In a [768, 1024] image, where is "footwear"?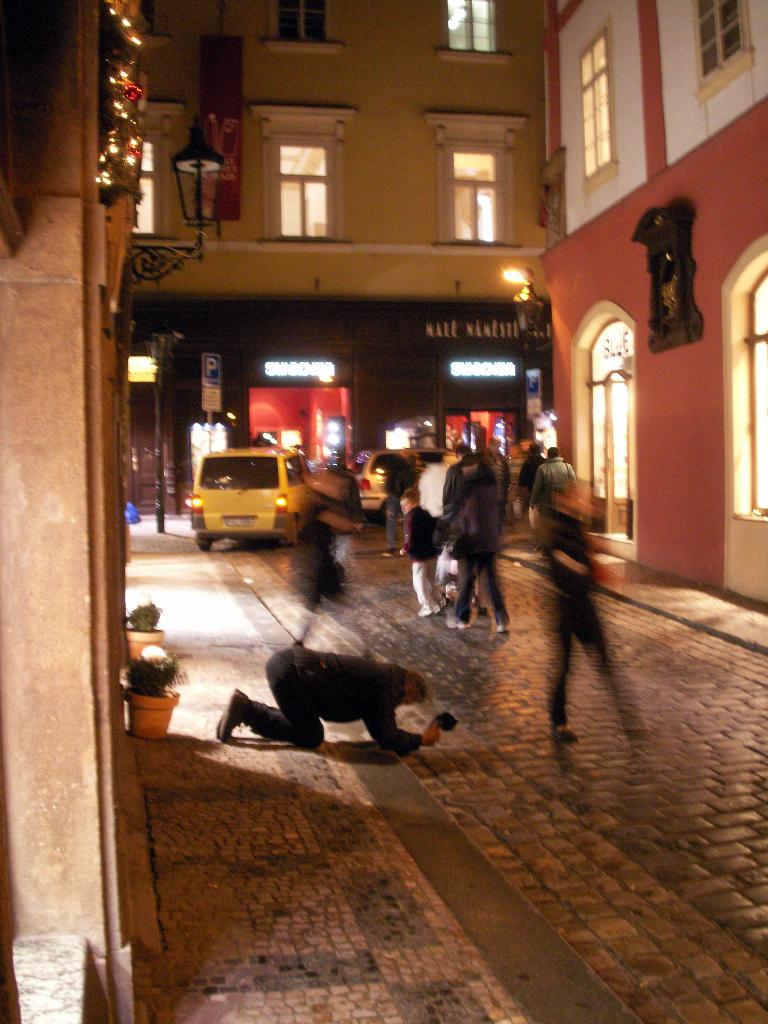
(444, 613, 472, 634).
